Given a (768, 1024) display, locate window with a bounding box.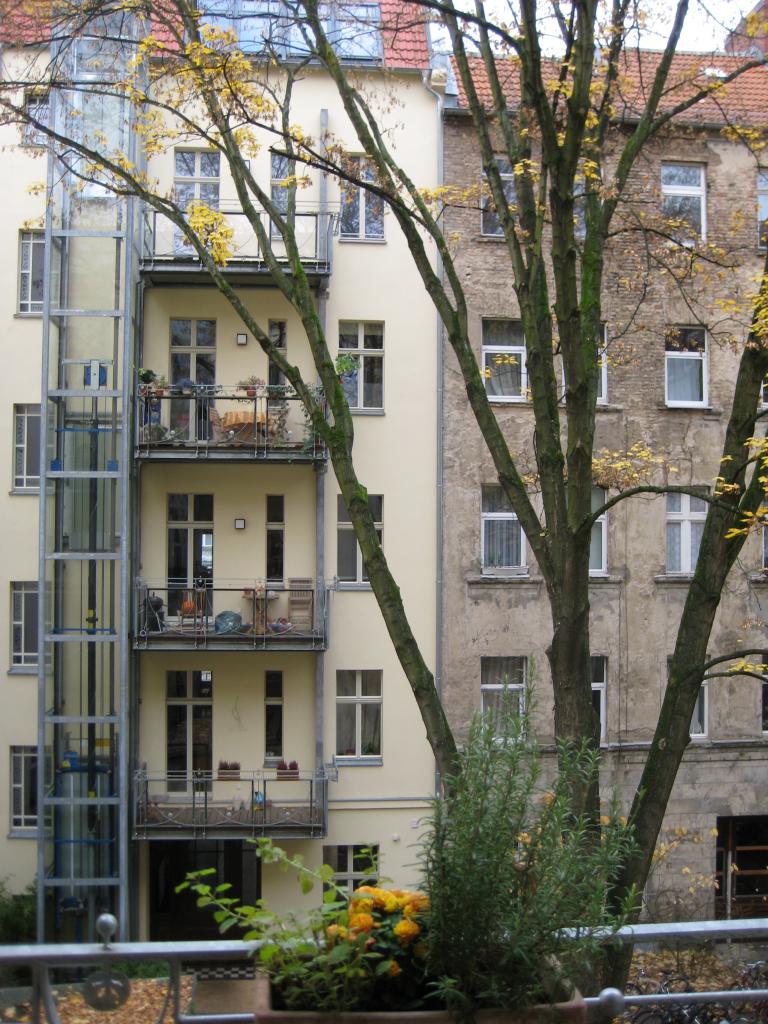
Located: <bbox>9, 402, 61, 500</bbox>.
